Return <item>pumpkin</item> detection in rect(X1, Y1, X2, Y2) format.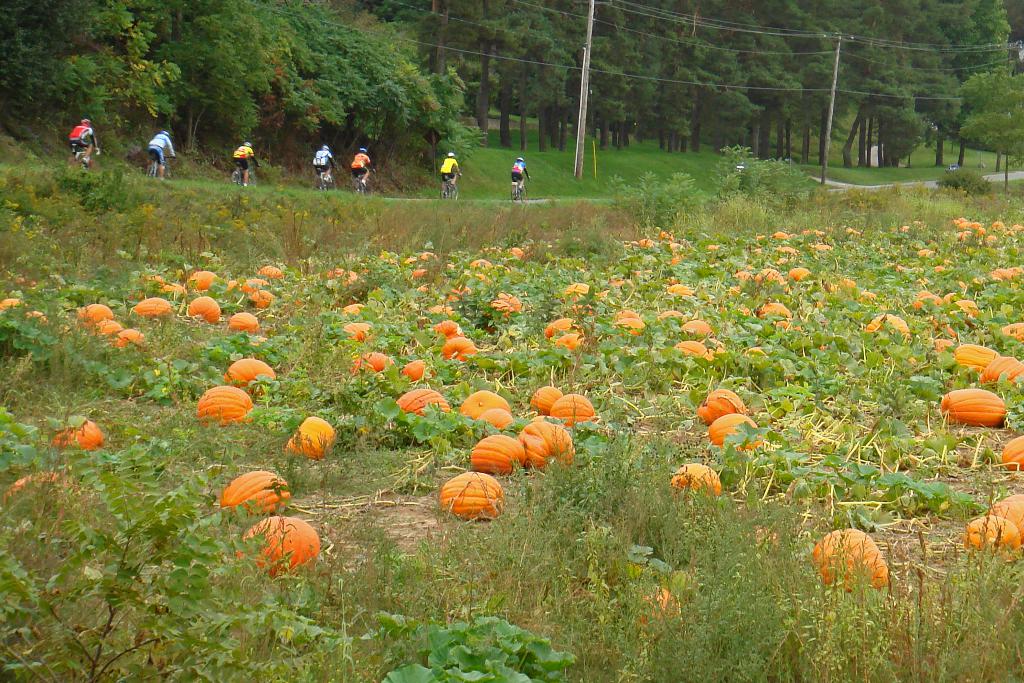
rect(399, 353, 442, 384).
